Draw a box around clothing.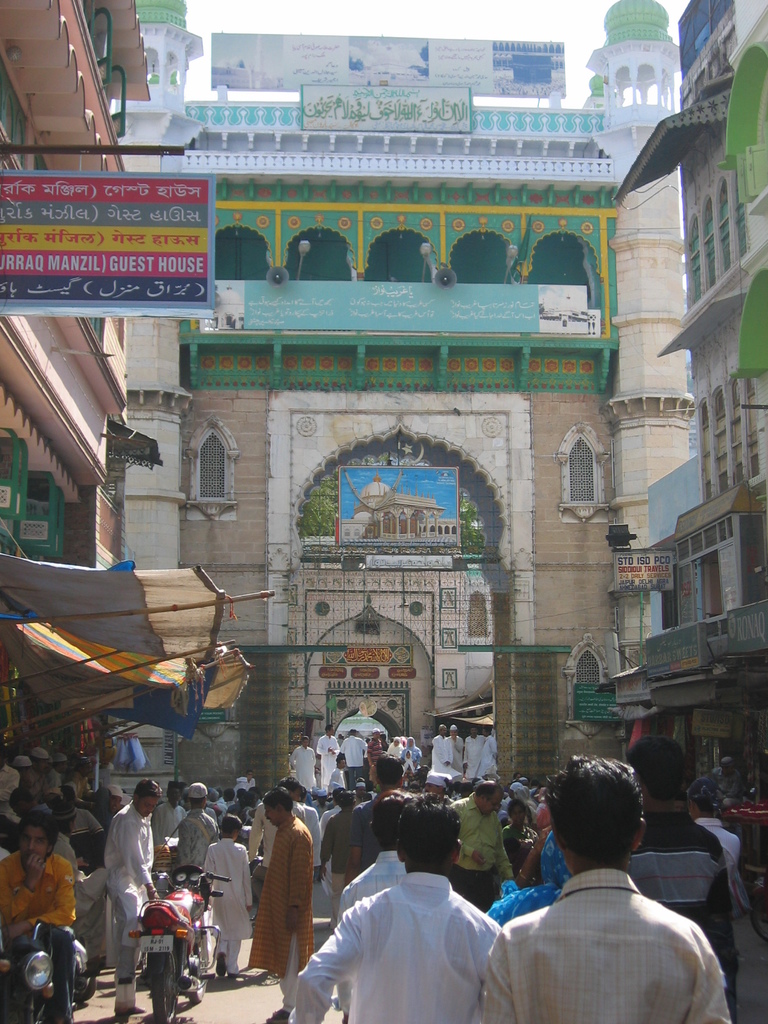
<region>1, 855, 86, 1023</region>.
